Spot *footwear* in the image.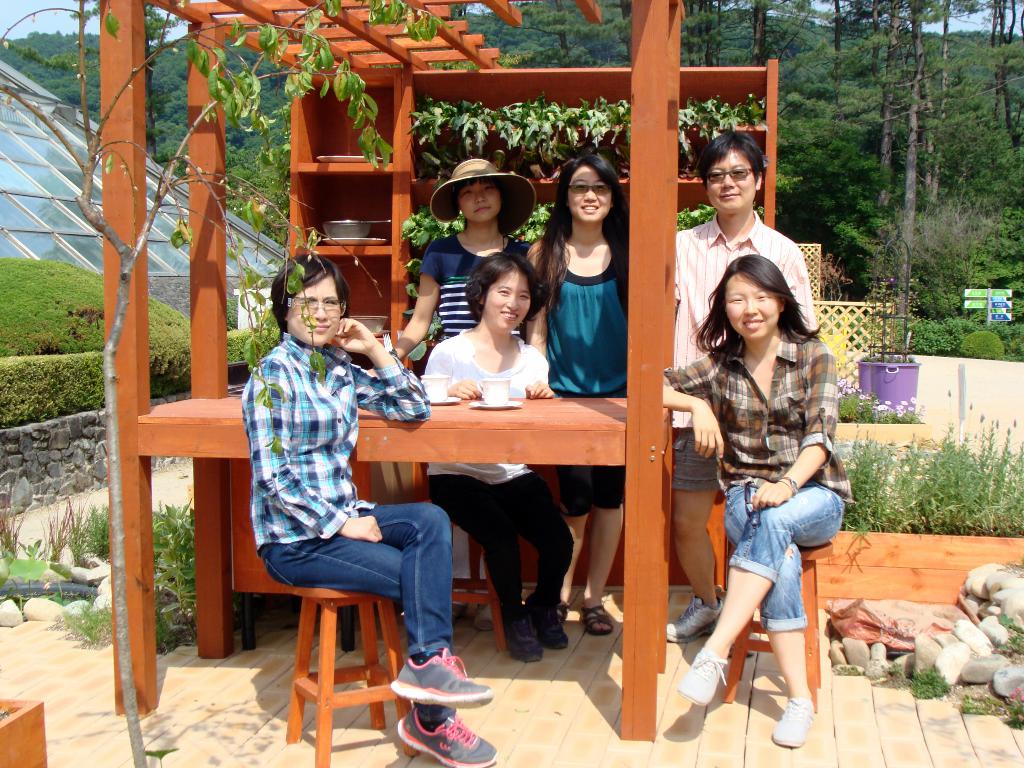
*footwear* found at crop(506, 605, 541, 659).
